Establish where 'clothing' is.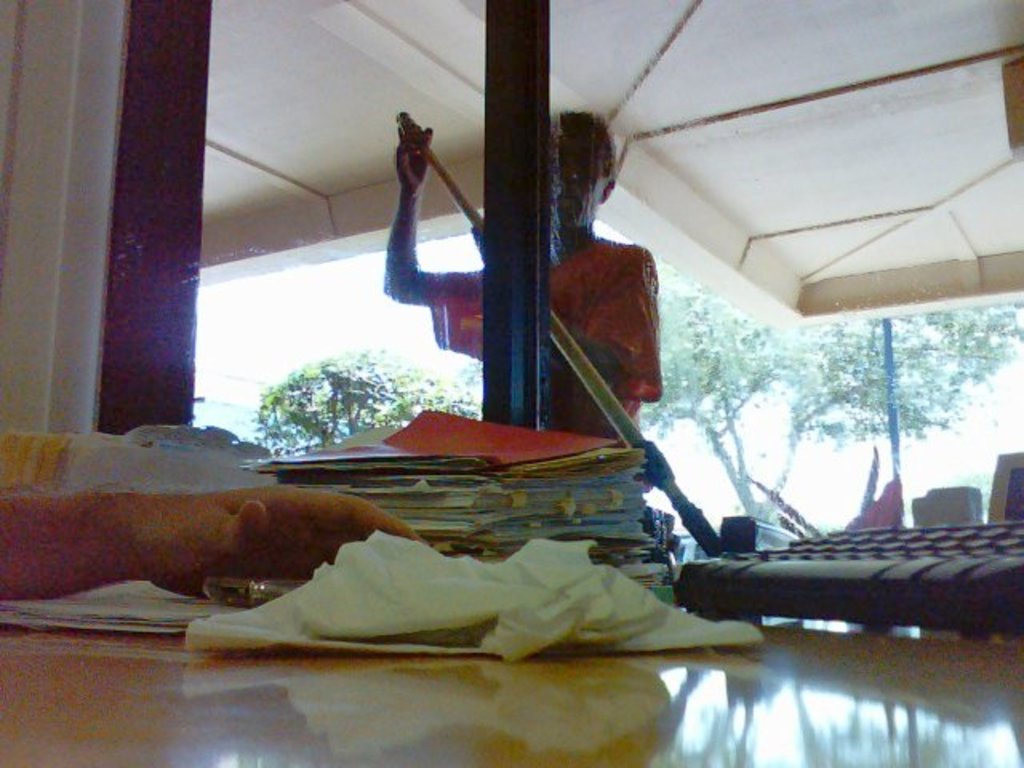
Established at 434,245,678,493.
